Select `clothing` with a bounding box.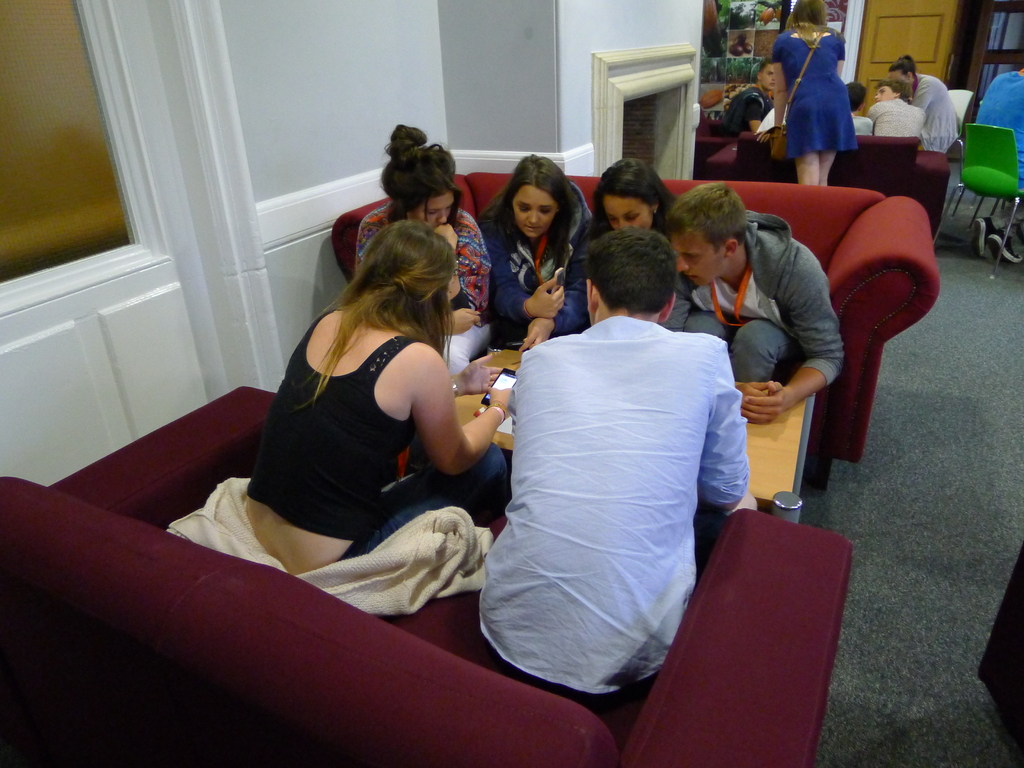
bbox(179, 304, 513, 604).
